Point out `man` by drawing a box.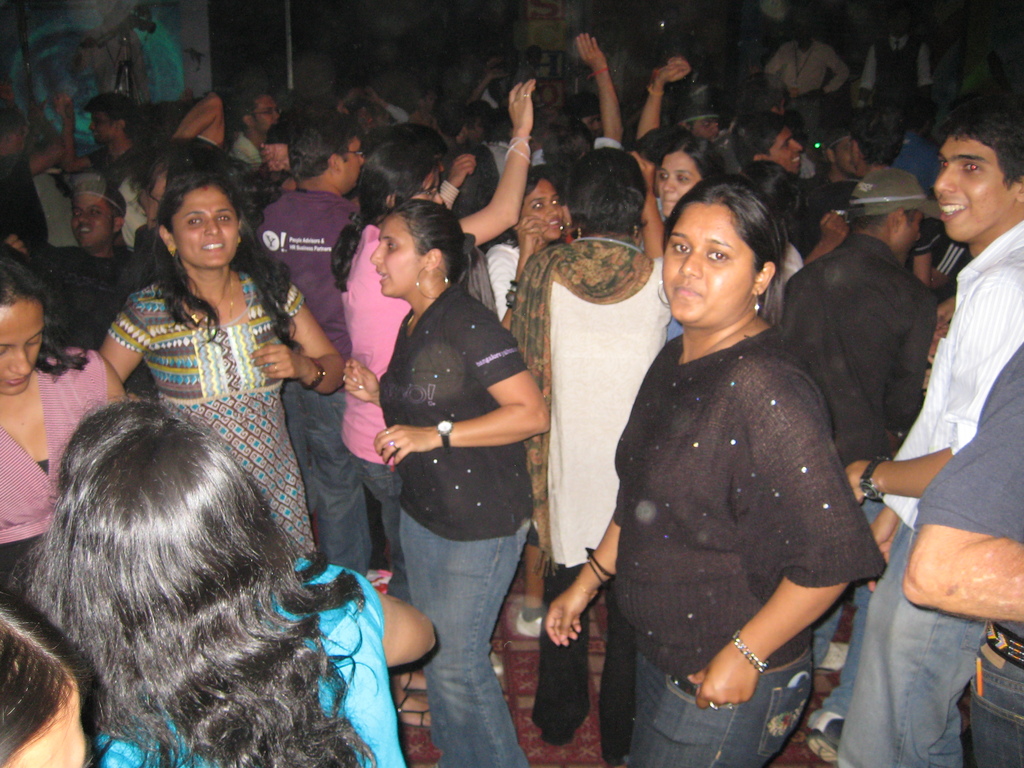
[x1=756, y1=15, x2=850, y2=141].
